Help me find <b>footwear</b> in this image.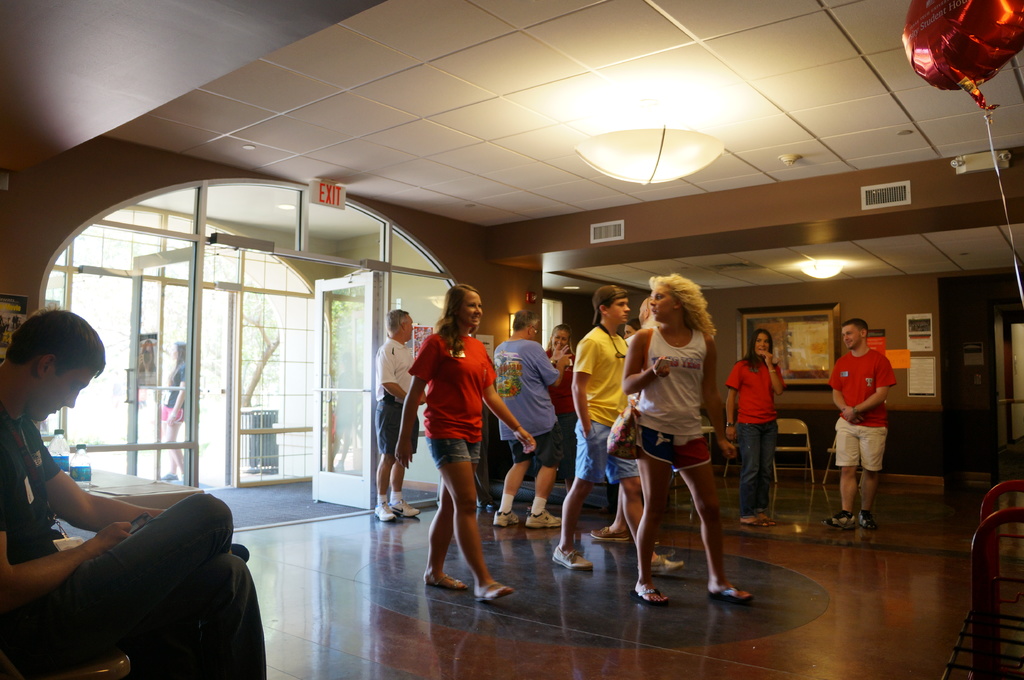
Found it: {"x1": 476, "y1": 582, "x2": 514, "y2": 602}.
